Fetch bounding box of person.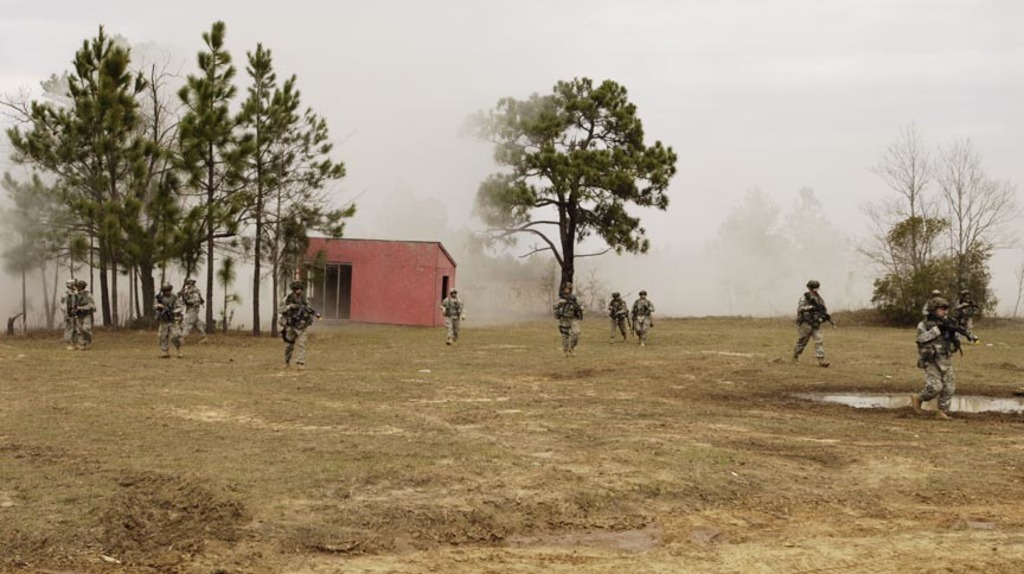
Bbox: x1=785 y1=287 x2=834 y2=374.
